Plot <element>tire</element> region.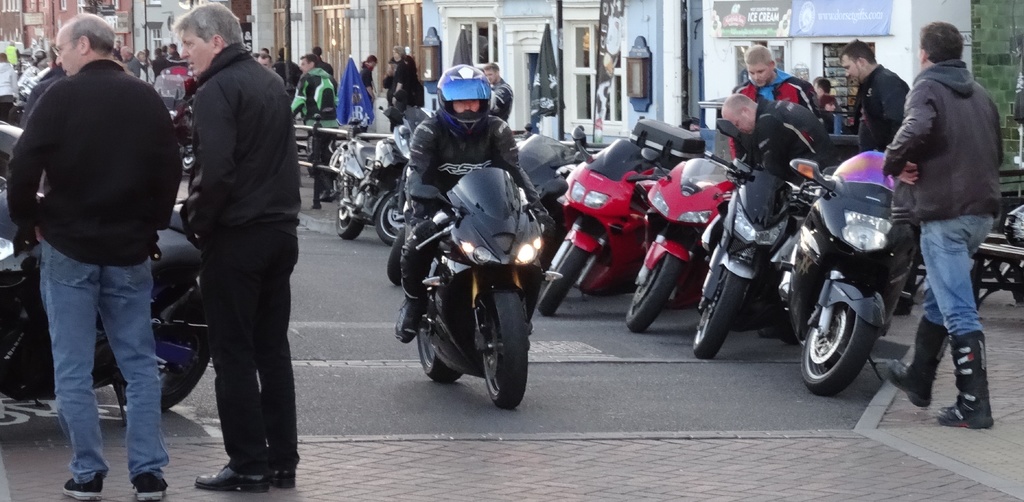
Plotted at Rect(692, 265, 749, 357).
